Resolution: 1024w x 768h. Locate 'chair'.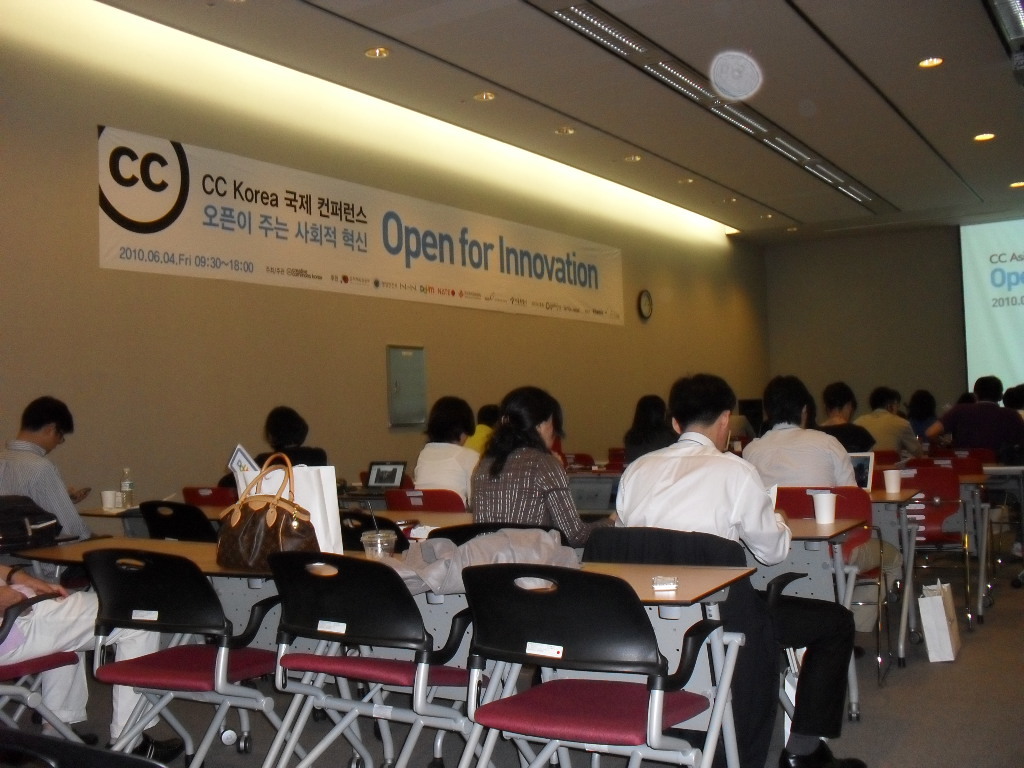
(183, 486, 229, 503).
